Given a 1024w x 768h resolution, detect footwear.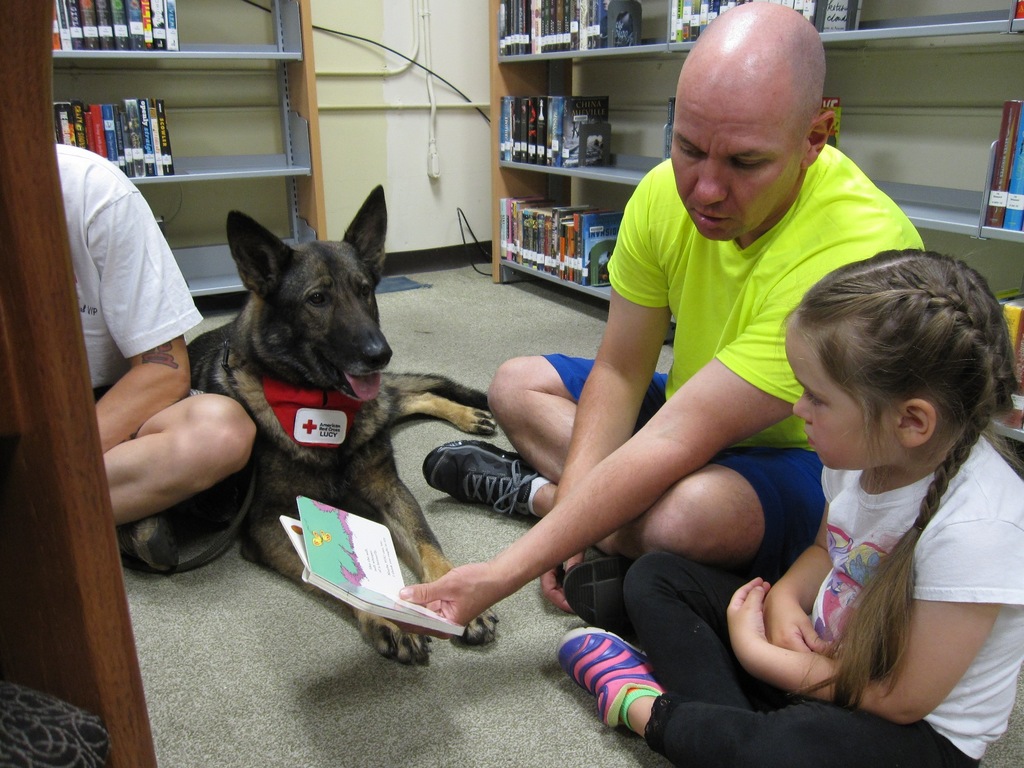
locate(559, 627, 668, 728).
